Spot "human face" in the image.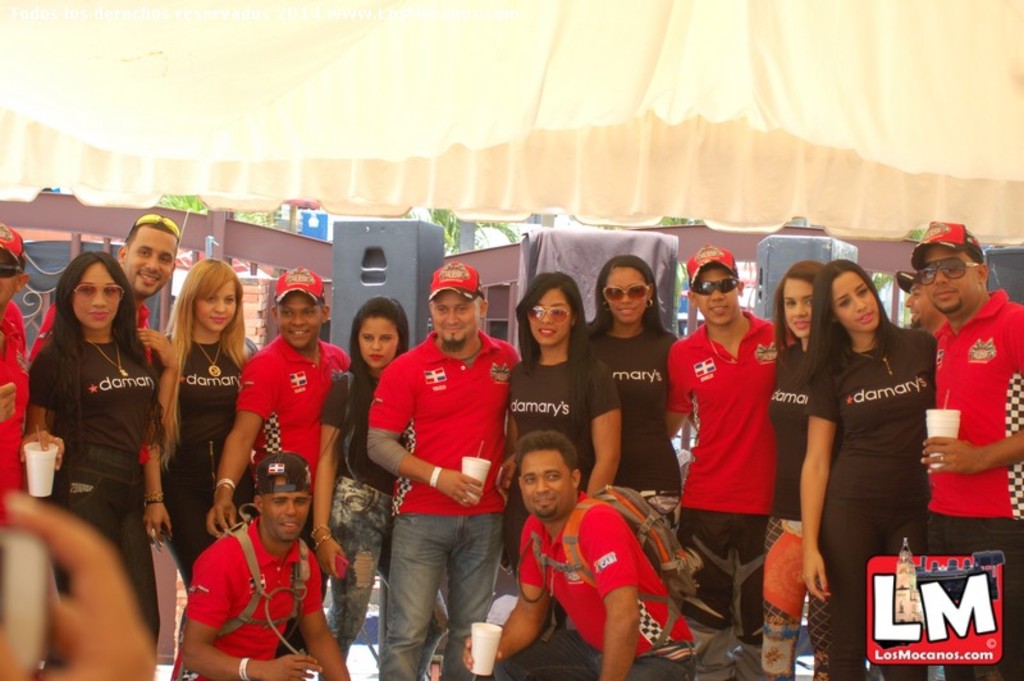
"human face" found at [x1=119, y1=229, x2=180, y2=297].
